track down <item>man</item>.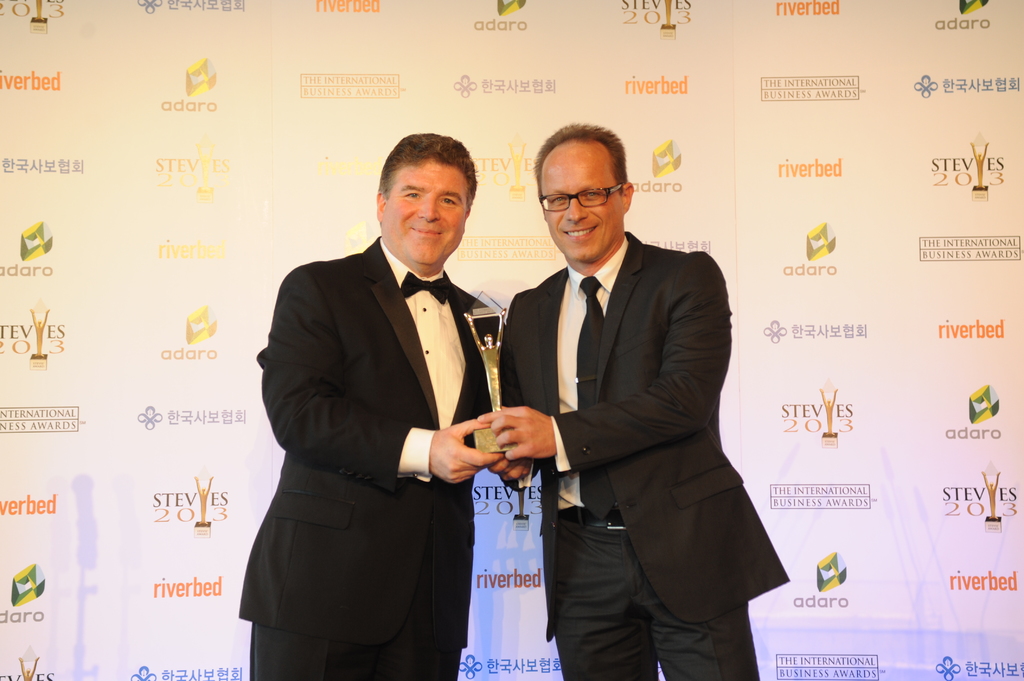
Tracked to bbox(479, 123, 798, 680).
